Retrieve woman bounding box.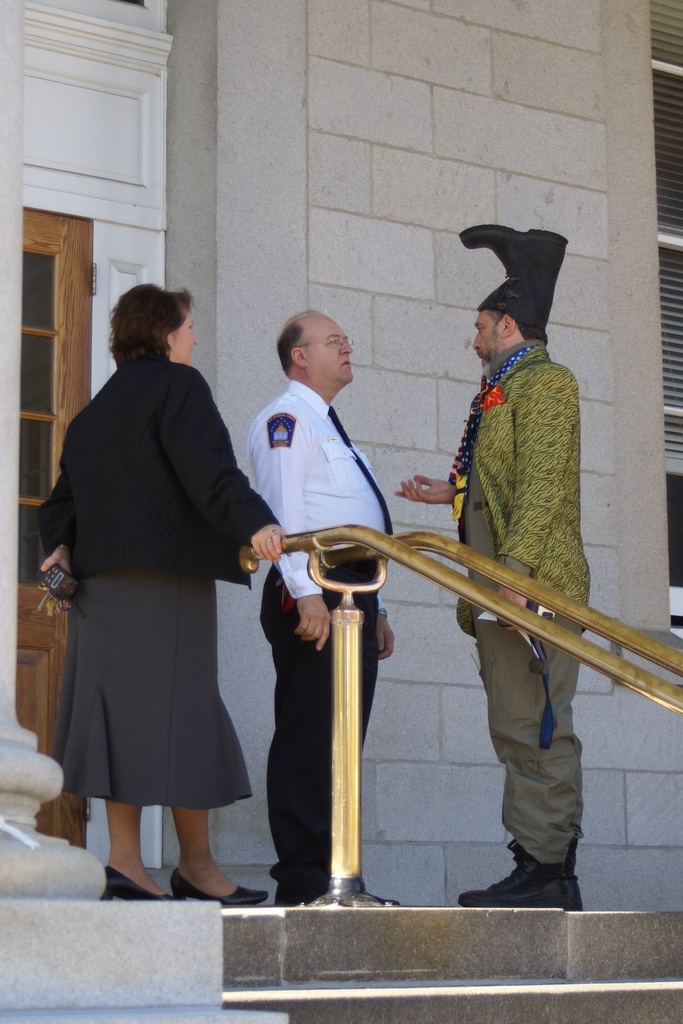
Bounding box: (x1=54, y1=284, x2=264, y2=909).
